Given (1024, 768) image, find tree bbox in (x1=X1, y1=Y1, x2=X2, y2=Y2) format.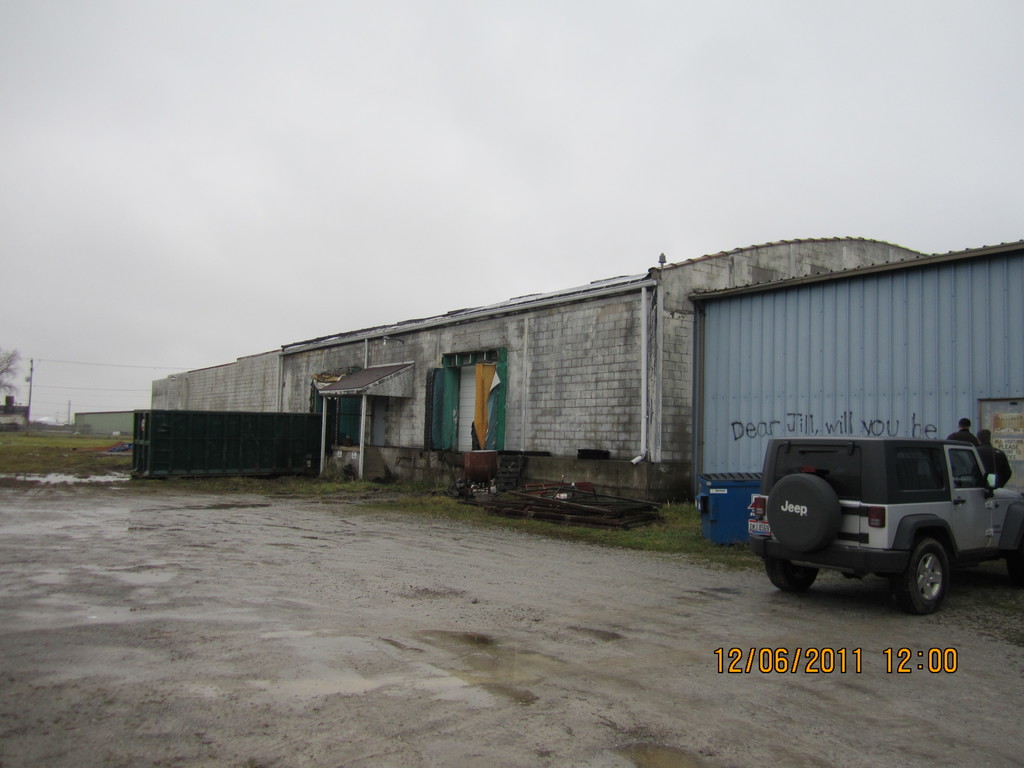
(x1=0, y1=349, x2=22, y2=395).
